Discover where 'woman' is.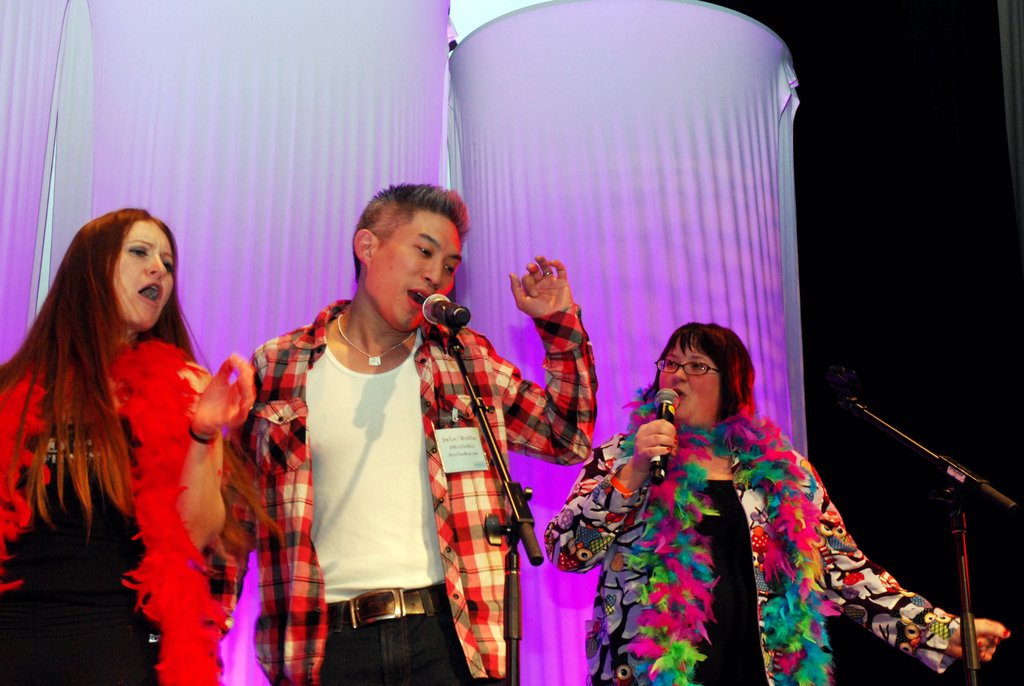
Discovered at <bbox>545, 320, 1013, 685</bbox>.
